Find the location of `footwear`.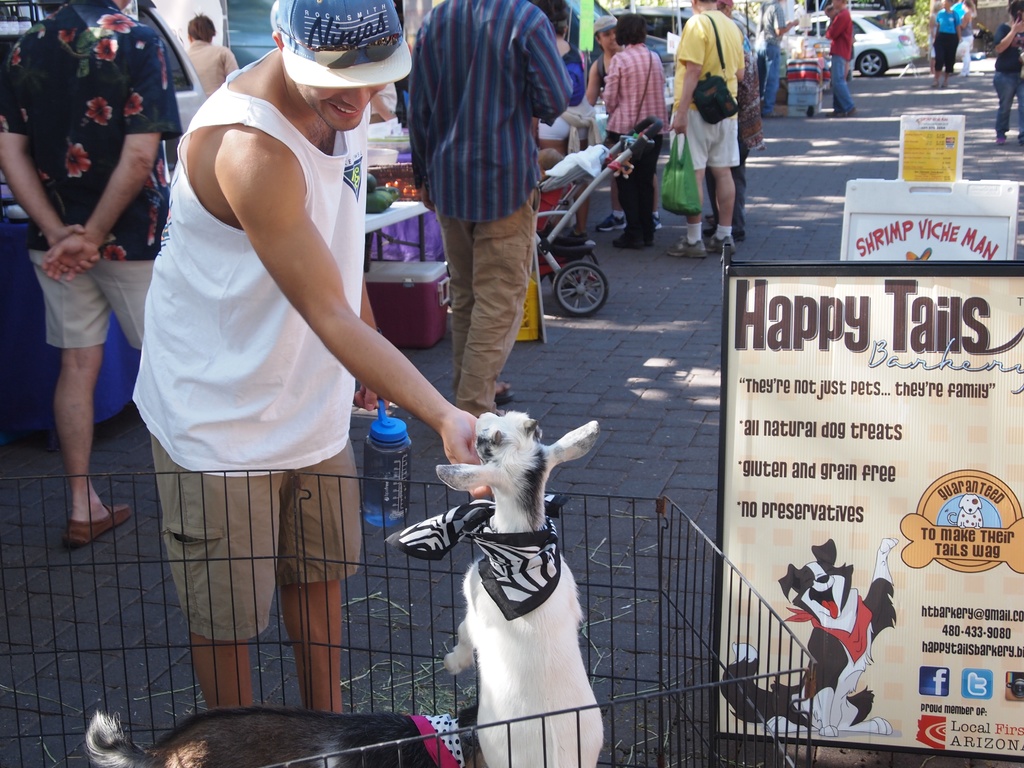
Location: {"left": 938, "top": 79, "right": 953, "bottom": 91}.
